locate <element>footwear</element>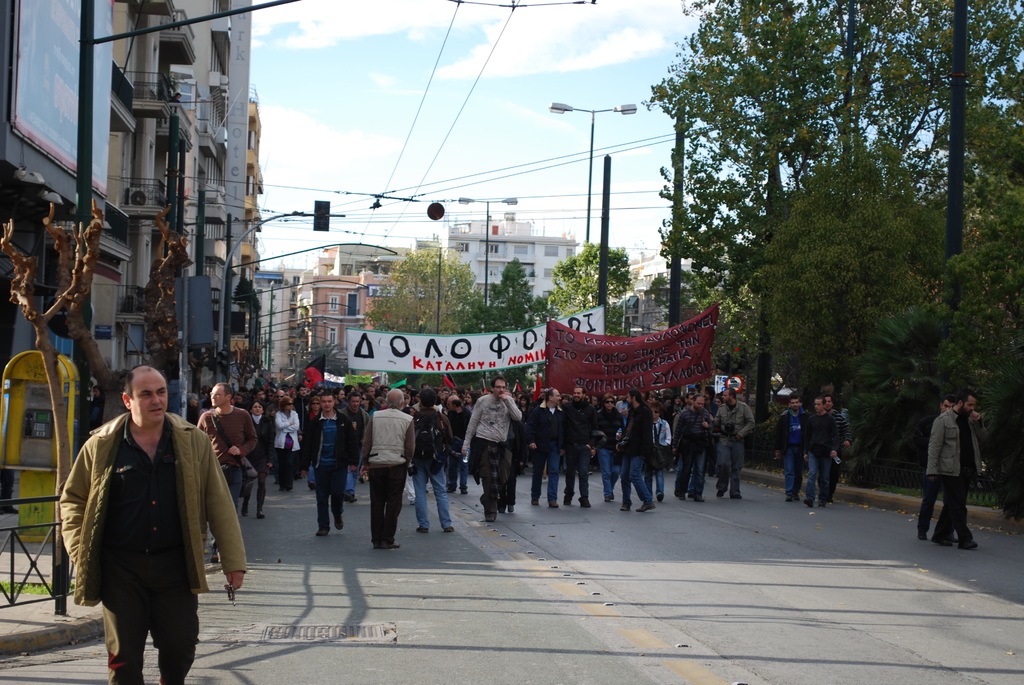
(918,529,925,537)
